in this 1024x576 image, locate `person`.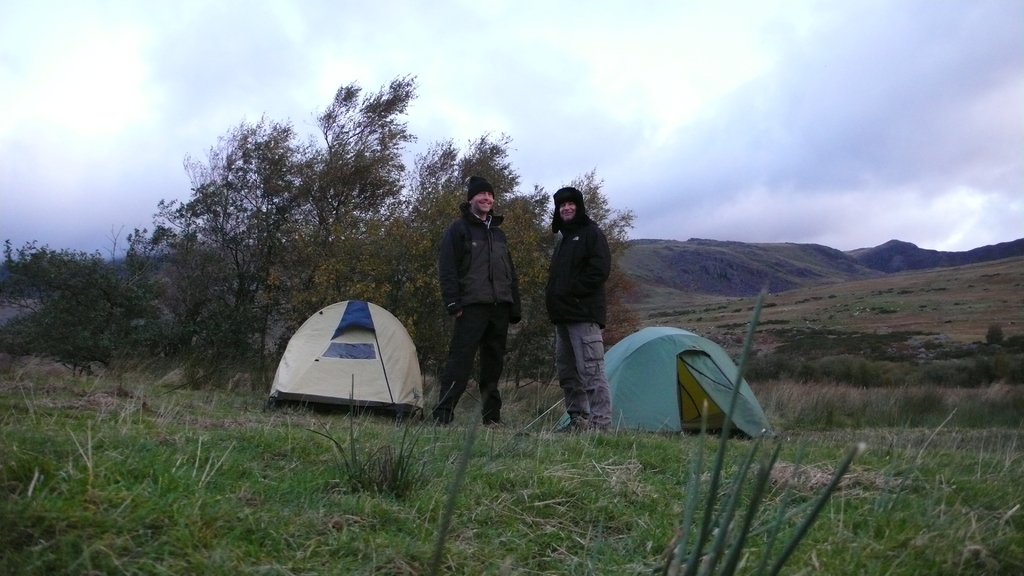
Bounding box: BBox(547, 182, 618, 438).
